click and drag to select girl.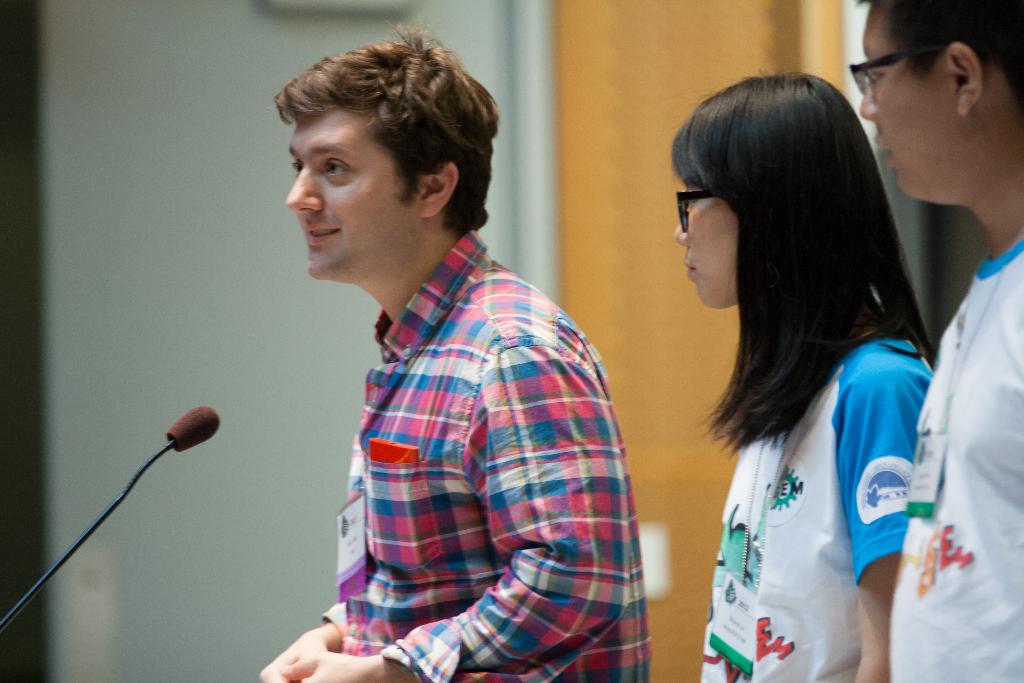
Selection: bbox=[699, 73, 940, 680].
